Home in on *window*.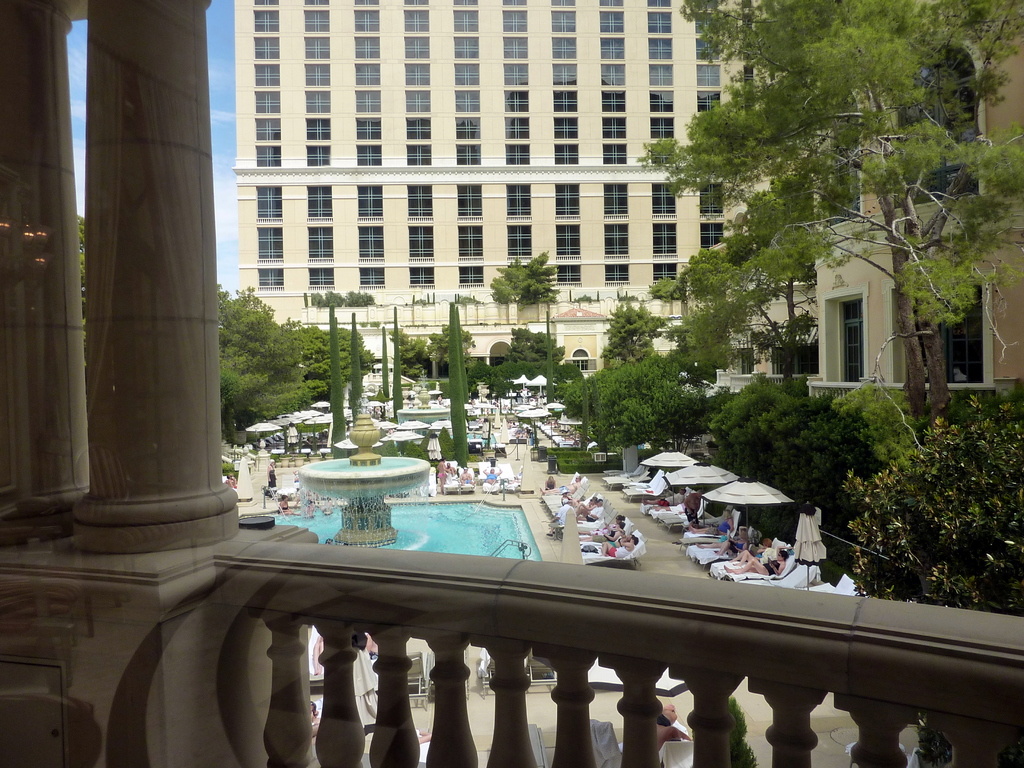
Homed in at (left=648, top=113, right=682, bottom=139).
